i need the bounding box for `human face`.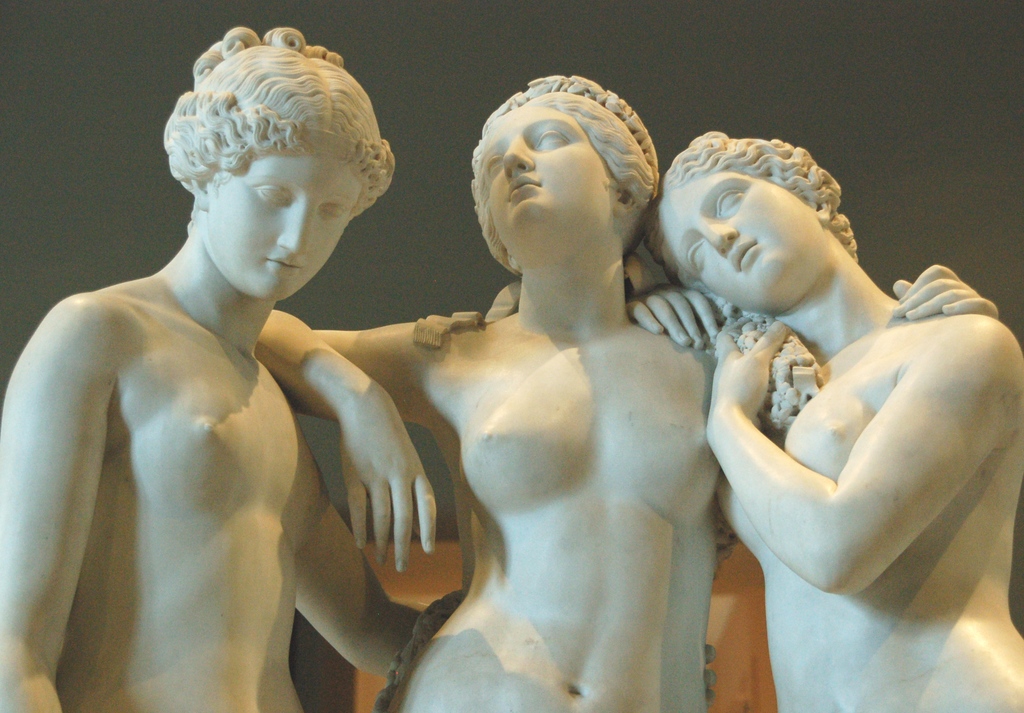
Here it is: crop(646, 172, 808, 312).
